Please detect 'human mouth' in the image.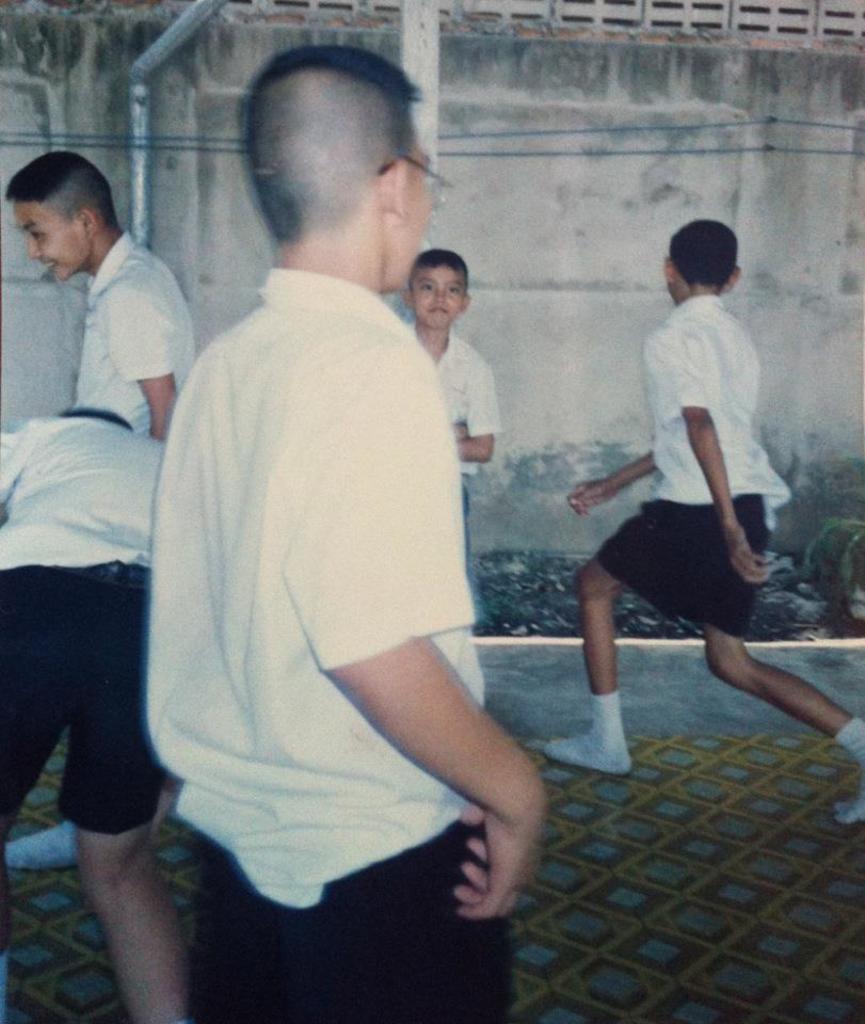
432 307 446 314.
